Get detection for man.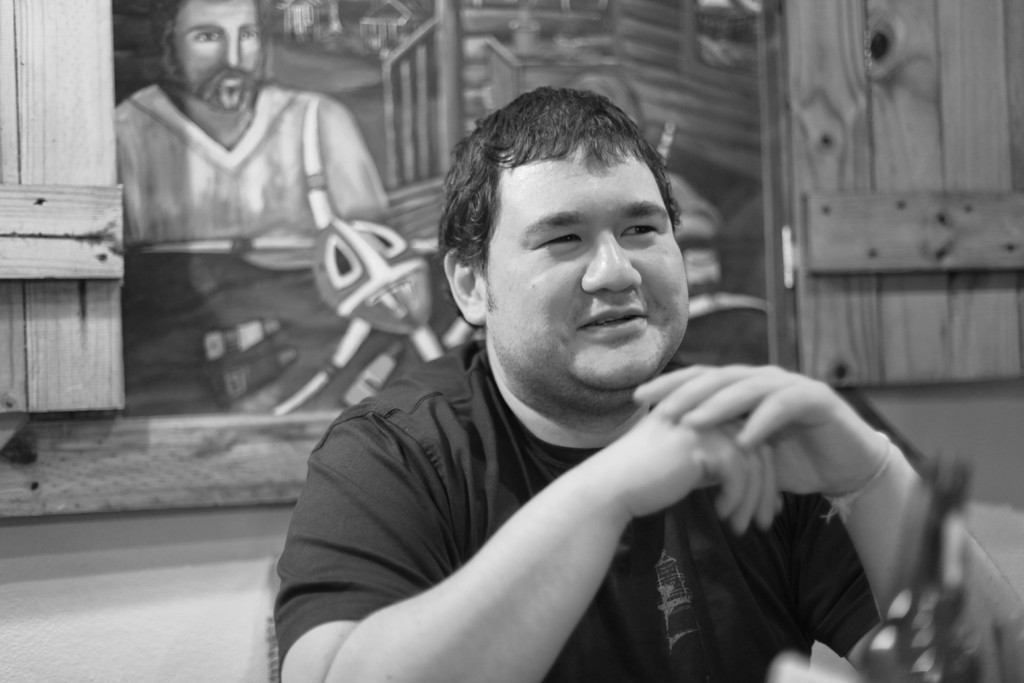
Detection: detection(113, 0, 389, 272).
